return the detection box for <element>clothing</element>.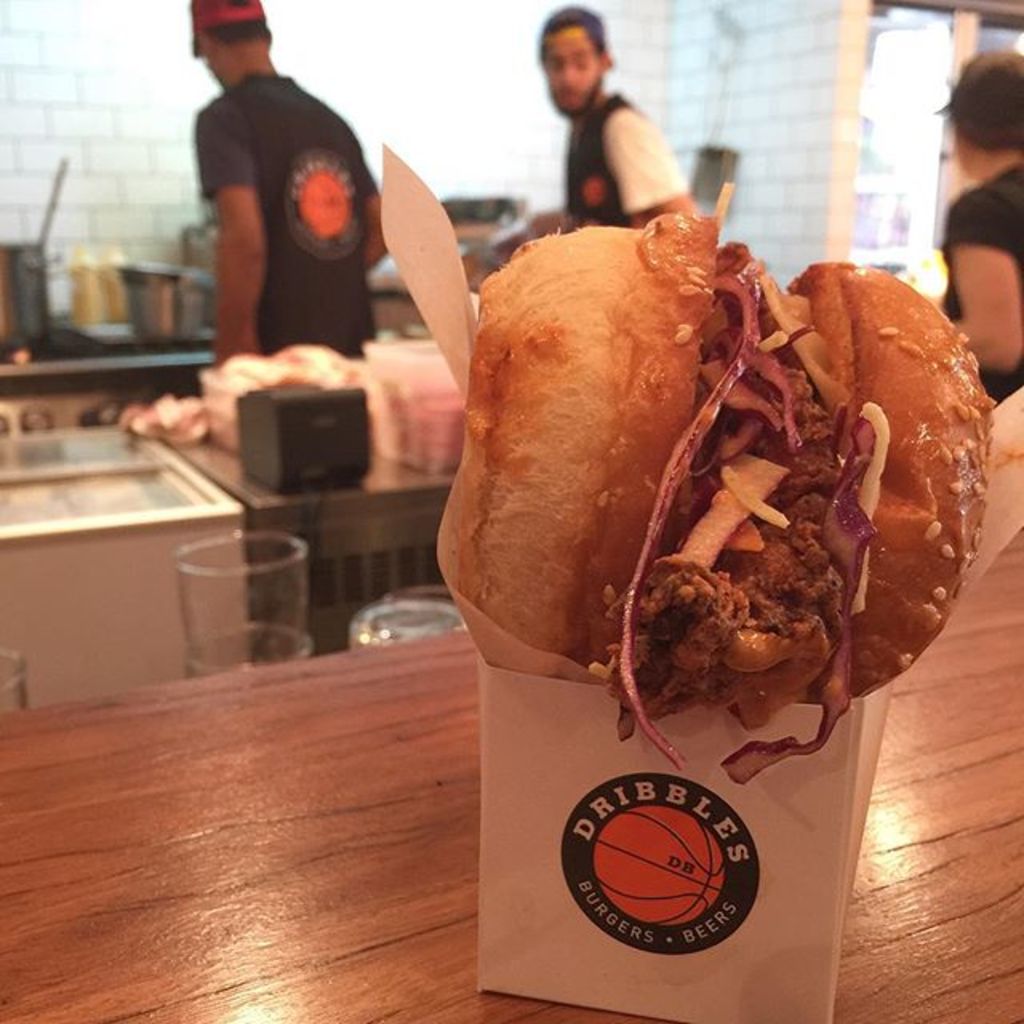
941,160,1022,398.
